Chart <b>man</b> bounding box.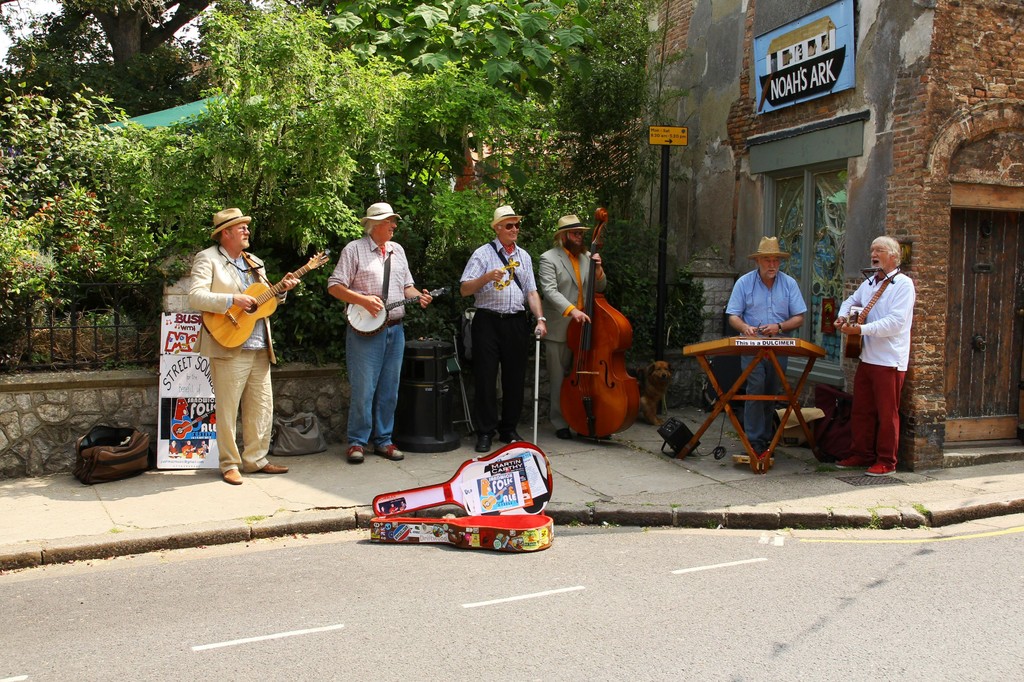
Charted: (left=538, top=219, right=607, bottom=440).
